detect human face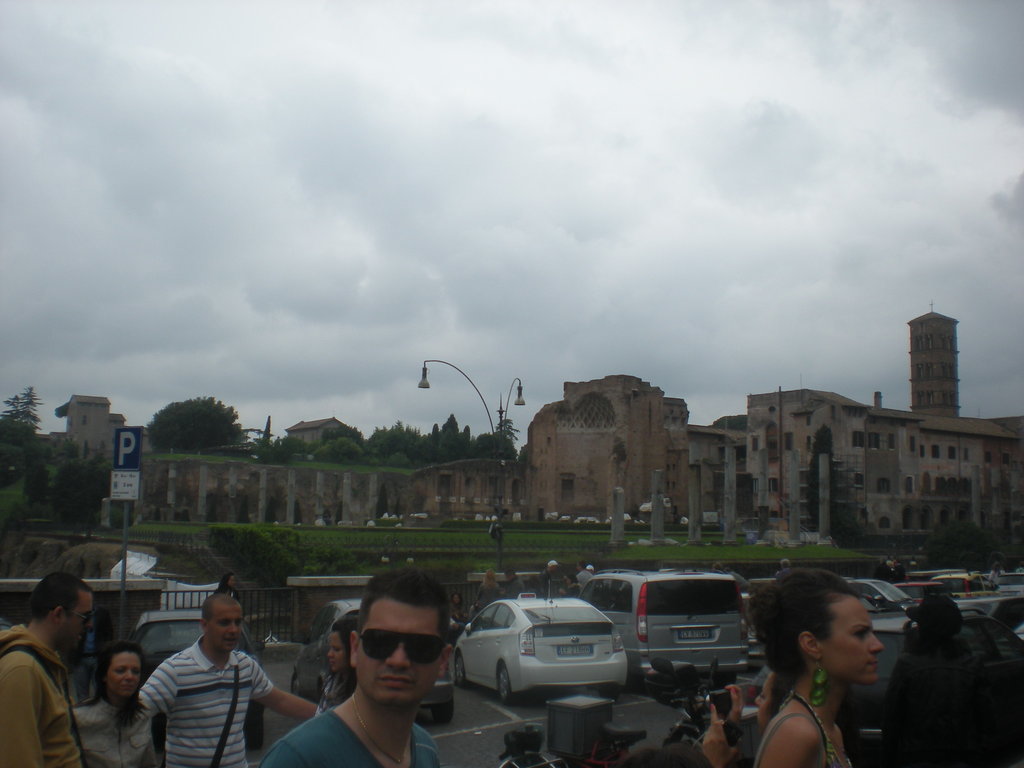
x1=211 y1=602 x2=245 y2=654
